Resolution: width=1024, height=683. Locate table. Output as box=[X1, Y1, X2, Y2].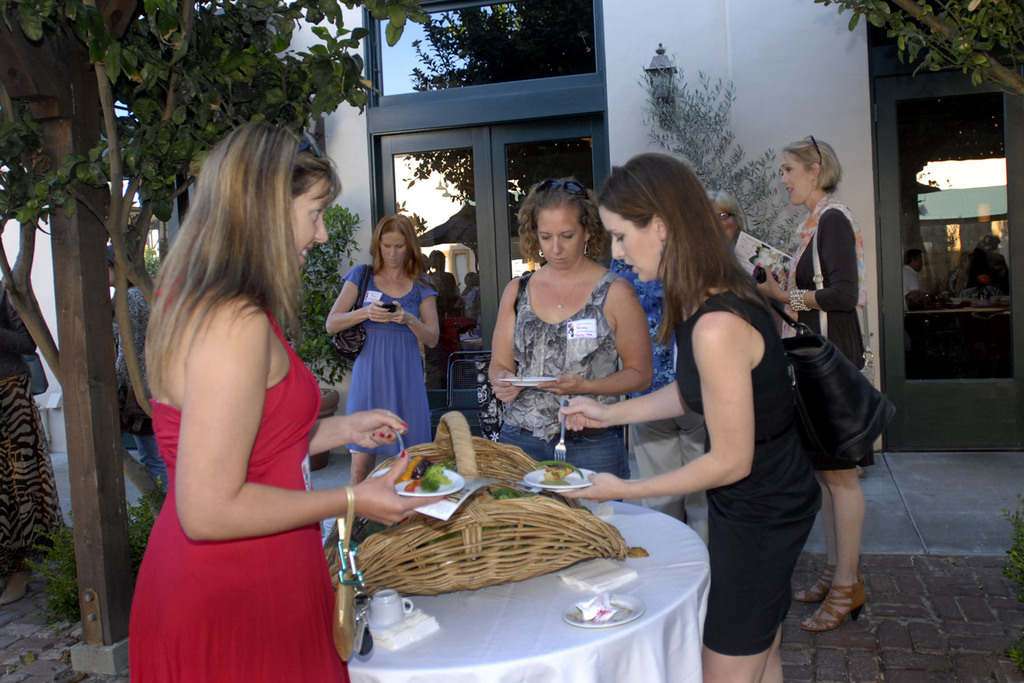
box=[322, 482, 715, 682].
